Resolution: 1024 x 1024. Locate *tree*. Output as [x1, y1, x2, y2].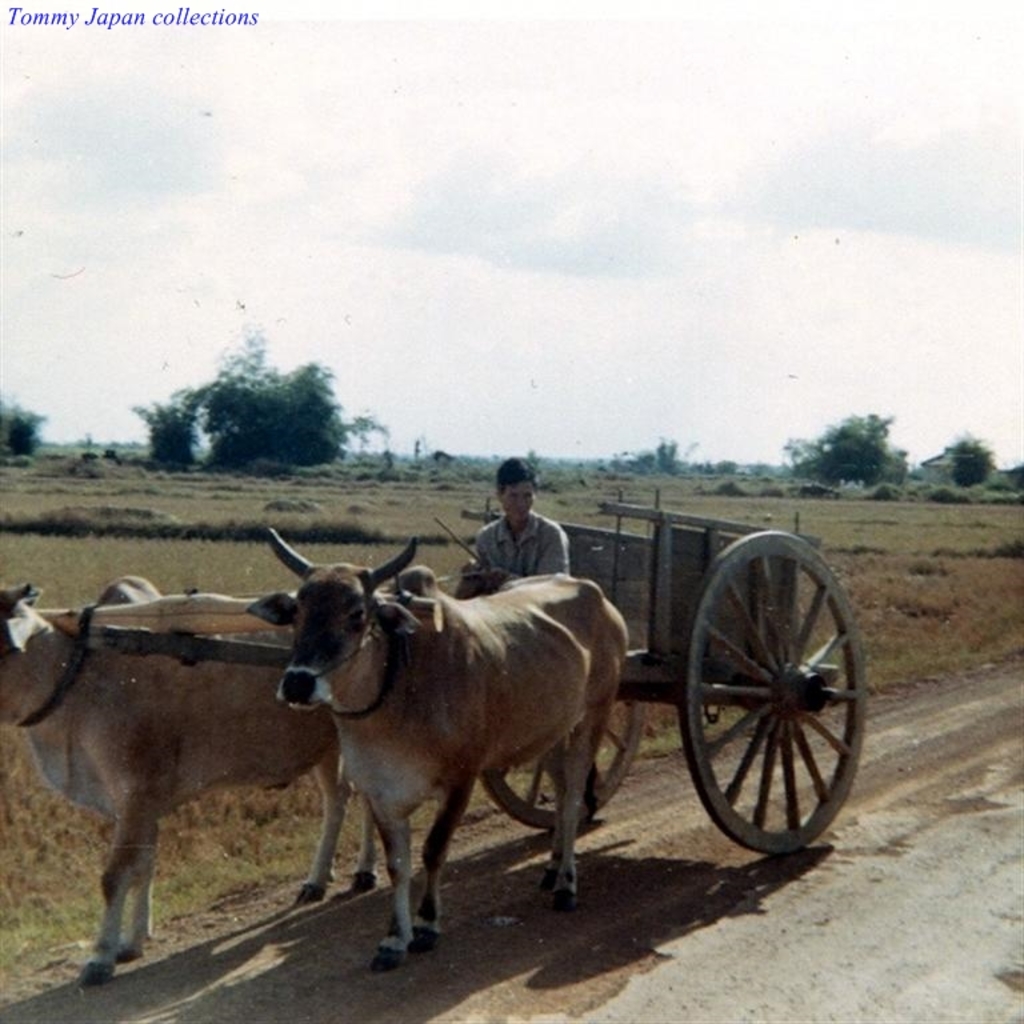
[940, 420, 1019, 500].
